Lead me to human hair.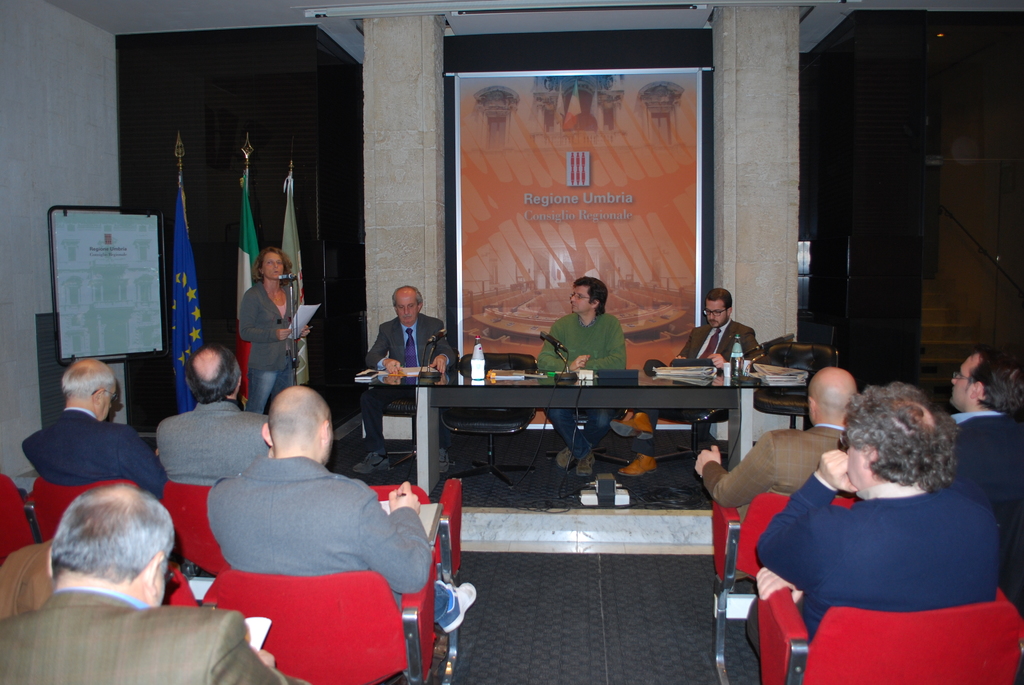
Lead to x1=840 y1=379 x2=960 y2=489.
